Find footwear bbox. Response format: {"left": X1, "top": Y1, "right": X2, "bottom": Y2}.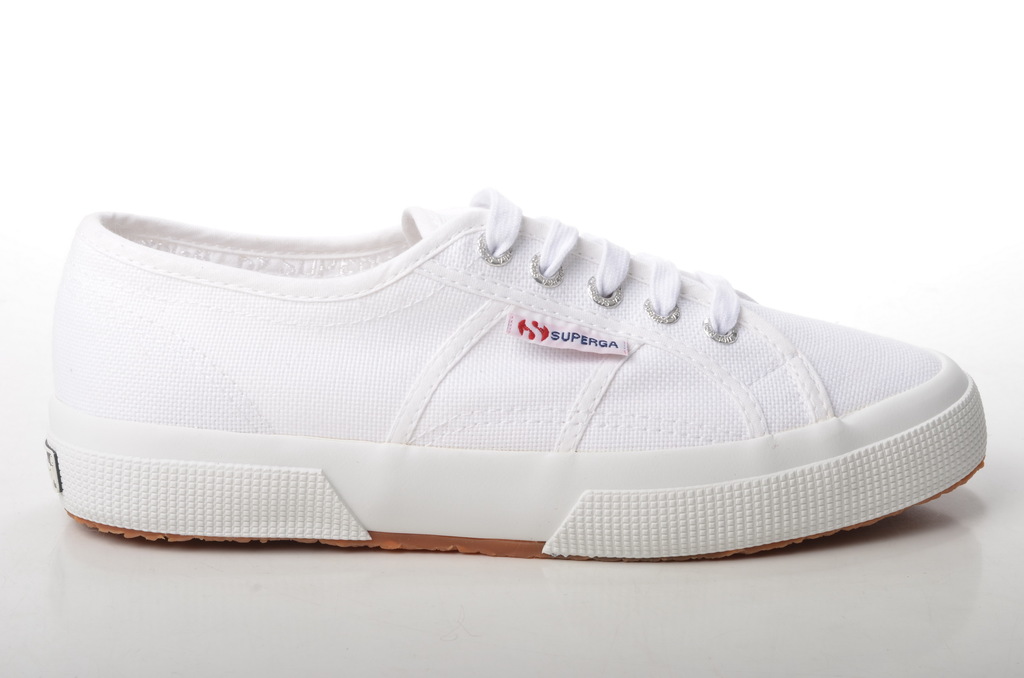
{"left": 41, "top": 174, "right": 998, "bottom": 575}.
